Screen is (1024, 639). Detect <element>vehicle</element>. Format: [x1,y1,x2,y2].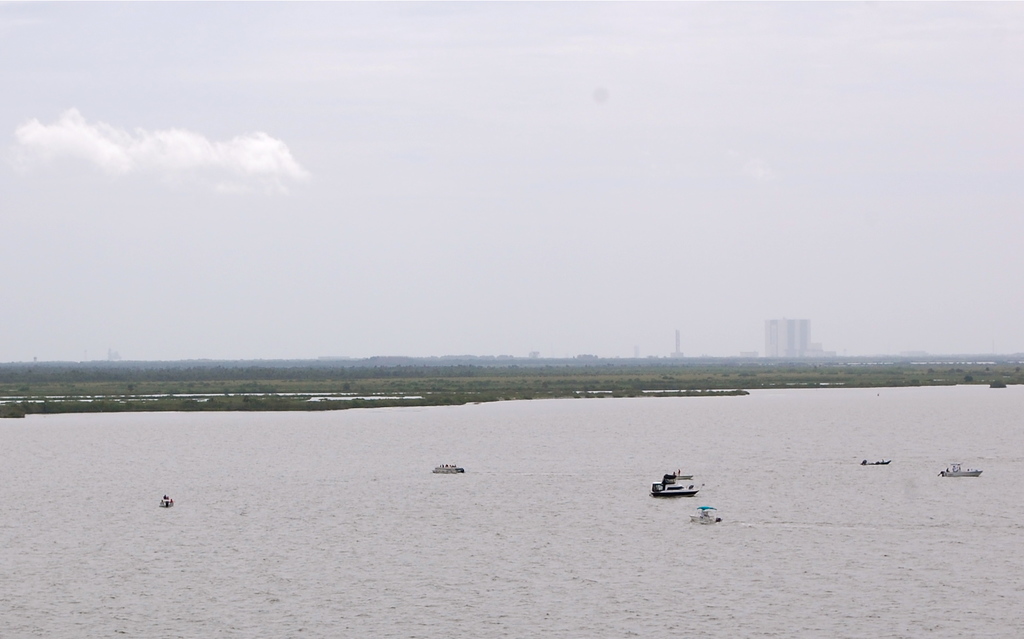
[863,460,895,468].
